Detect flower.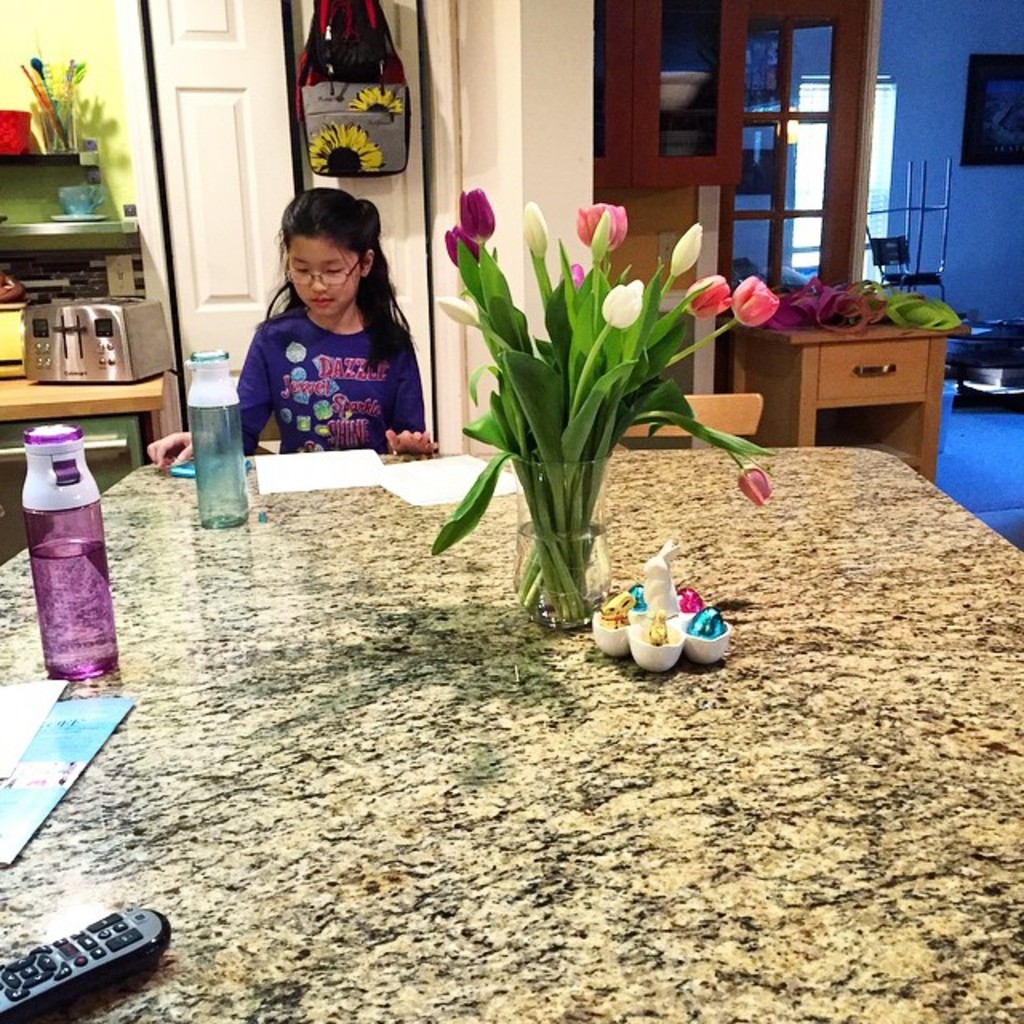
Detected at (left=462, top=195, right=493, bottom=243).
